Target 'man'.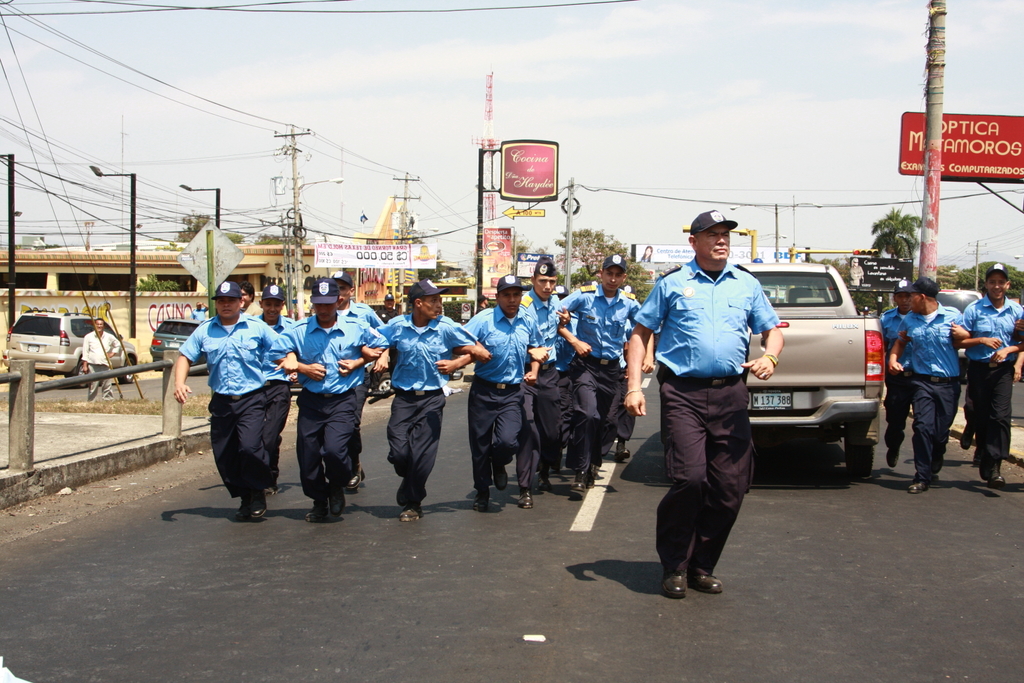
Target region: box(959, 254, 1023, 483).
